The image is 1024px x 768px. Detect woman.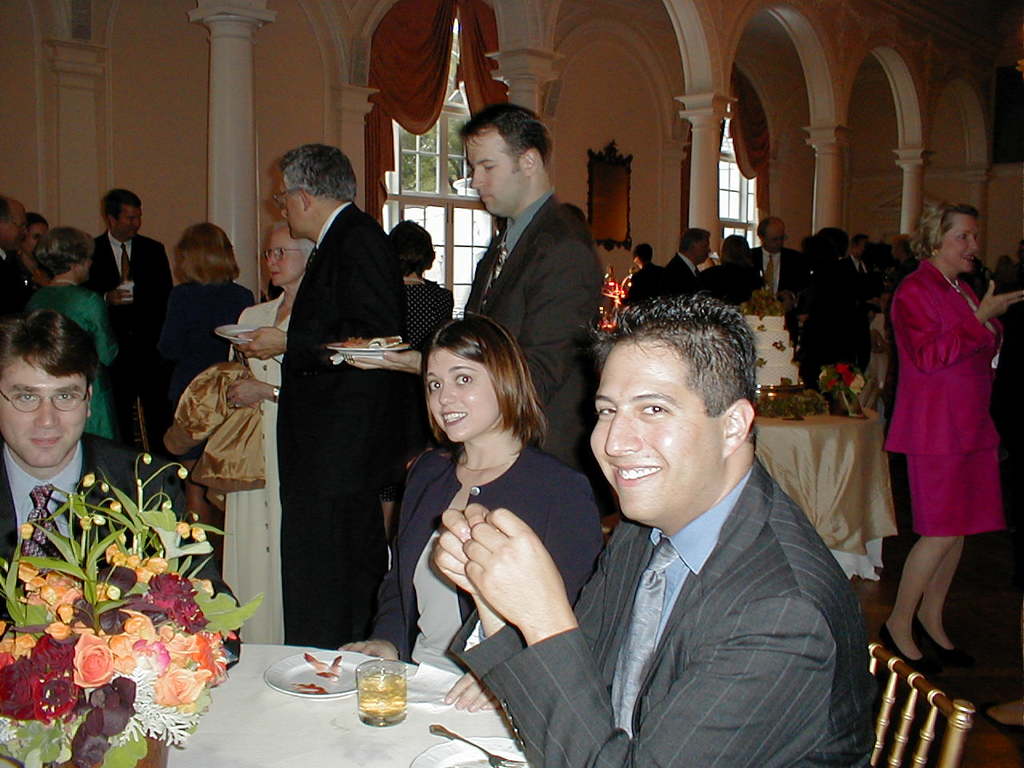
Detection: <box>884,200,1023,662</box>.
